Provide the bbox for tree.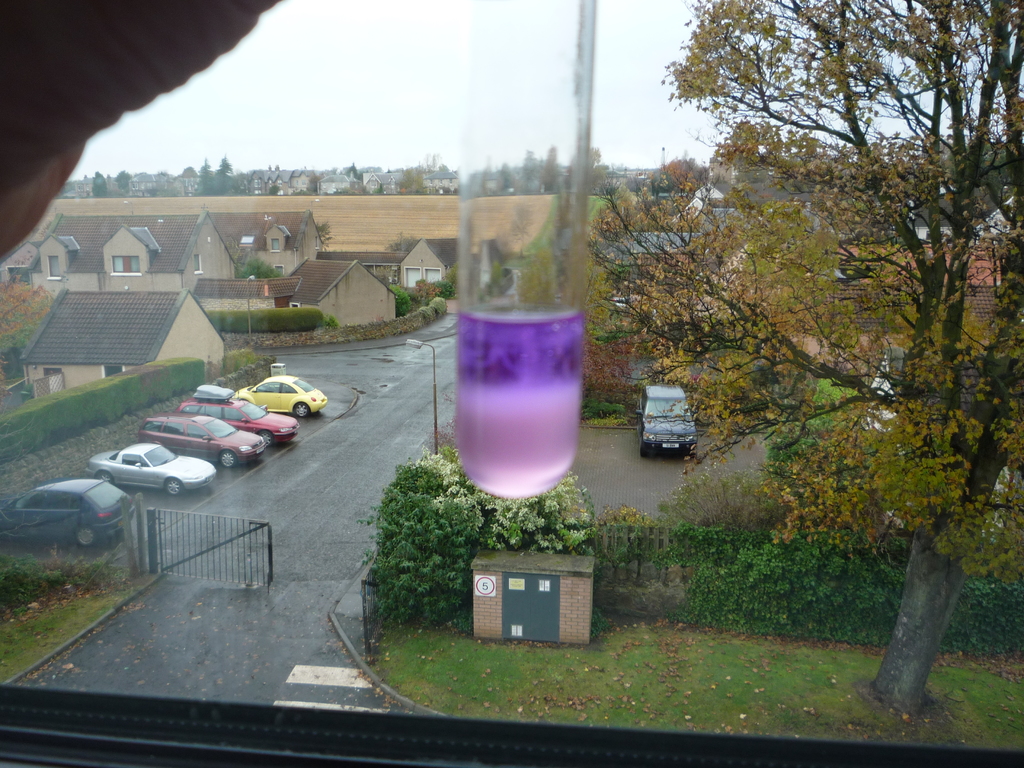
select_region(535, 147, 561, 197).
